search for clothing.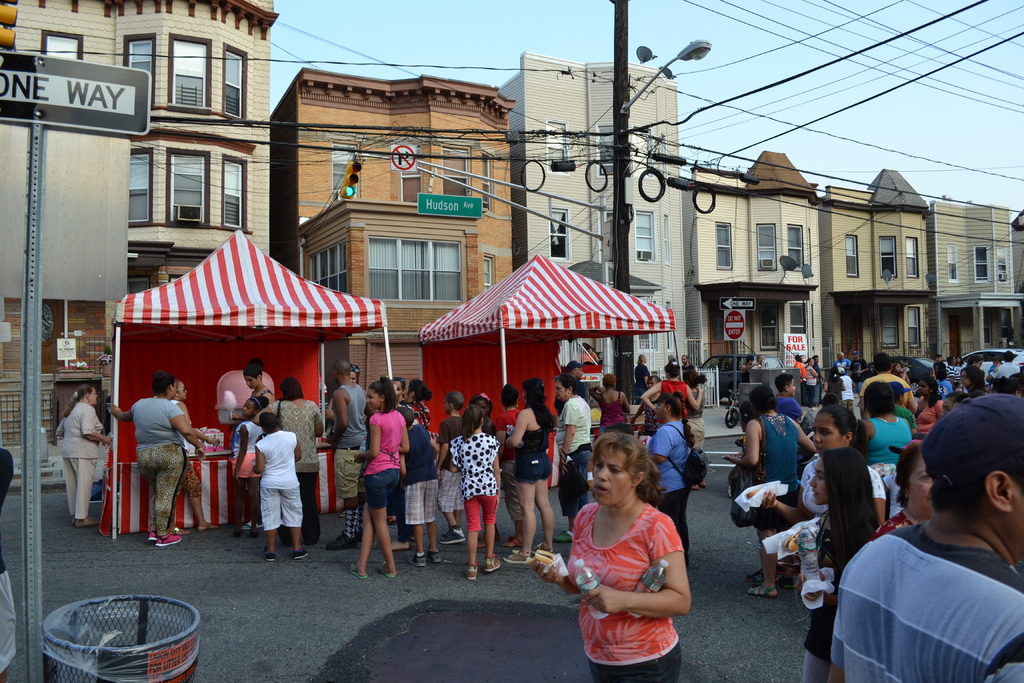
Found at BBox(771, 393, 794, 415).
